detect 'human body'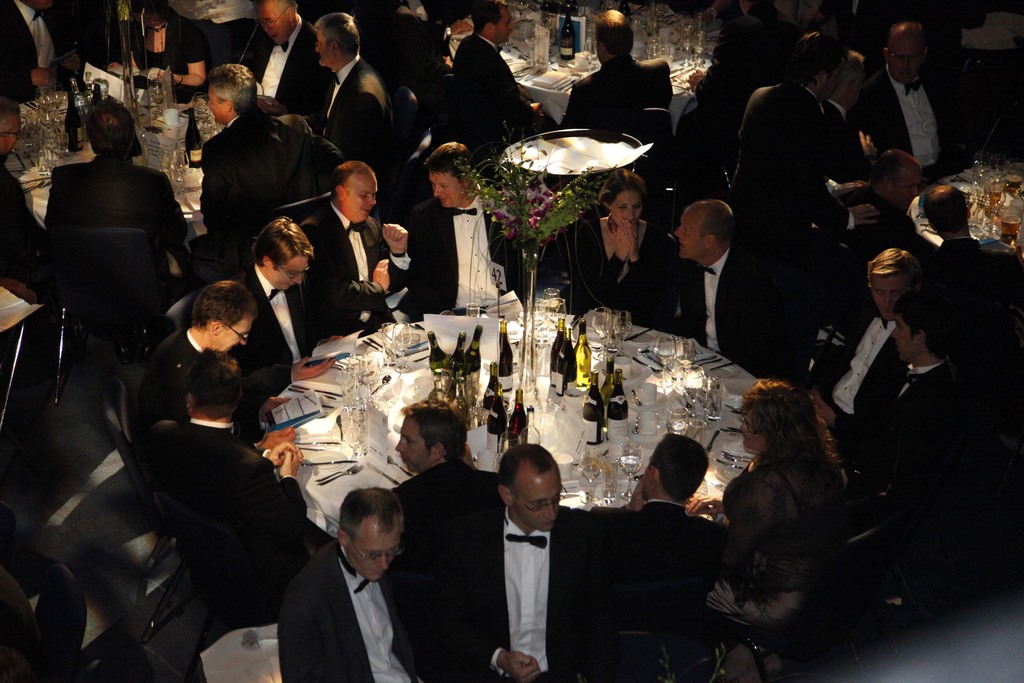
(691,374,854,631)
